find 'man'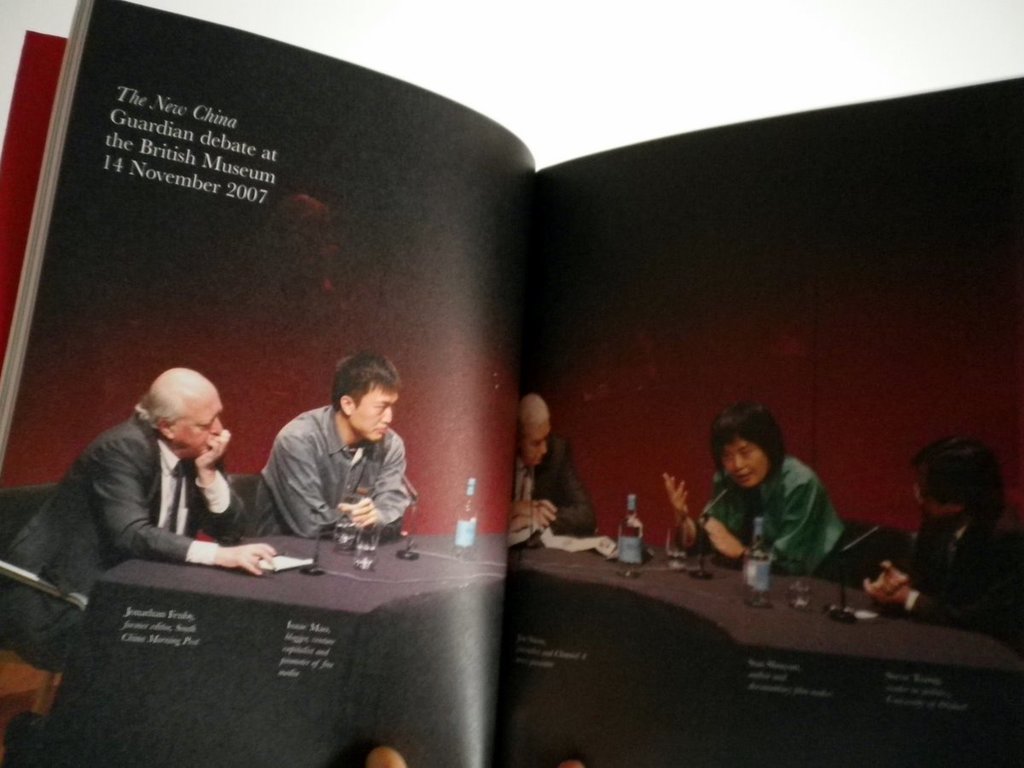
box(0, 359, 279, 675)
